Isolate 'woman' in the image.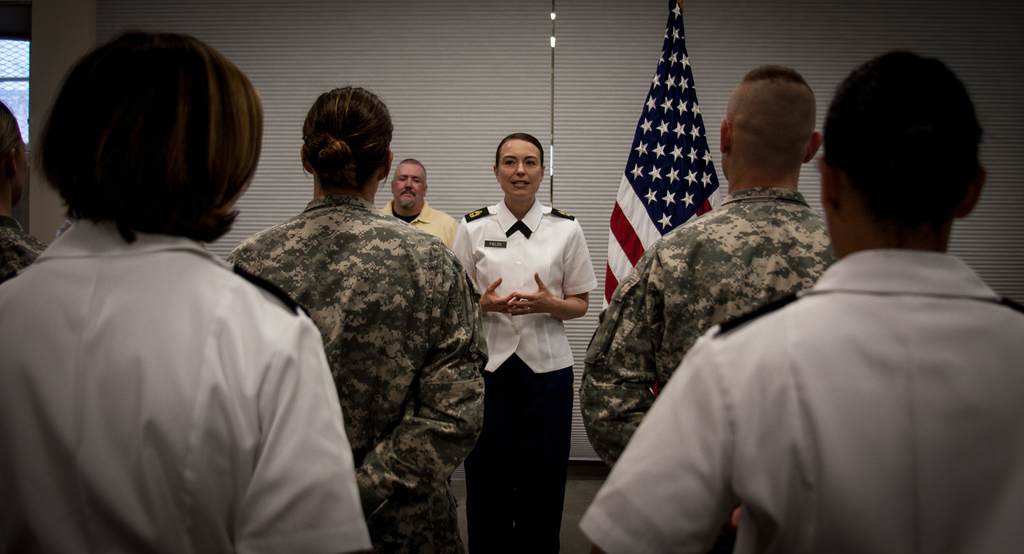
Isolated region: {"left": 453, "top": 131, "right": 597, "bottom": 549}.
